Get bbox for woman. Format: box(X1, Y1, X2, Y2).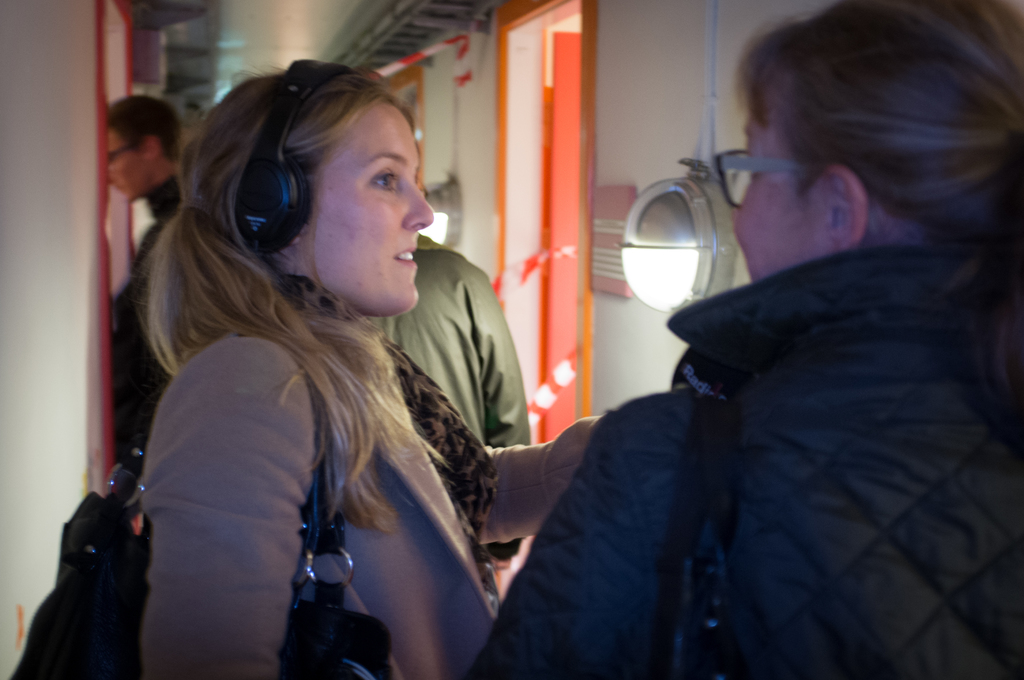
box(107, 92, 203, 534).
